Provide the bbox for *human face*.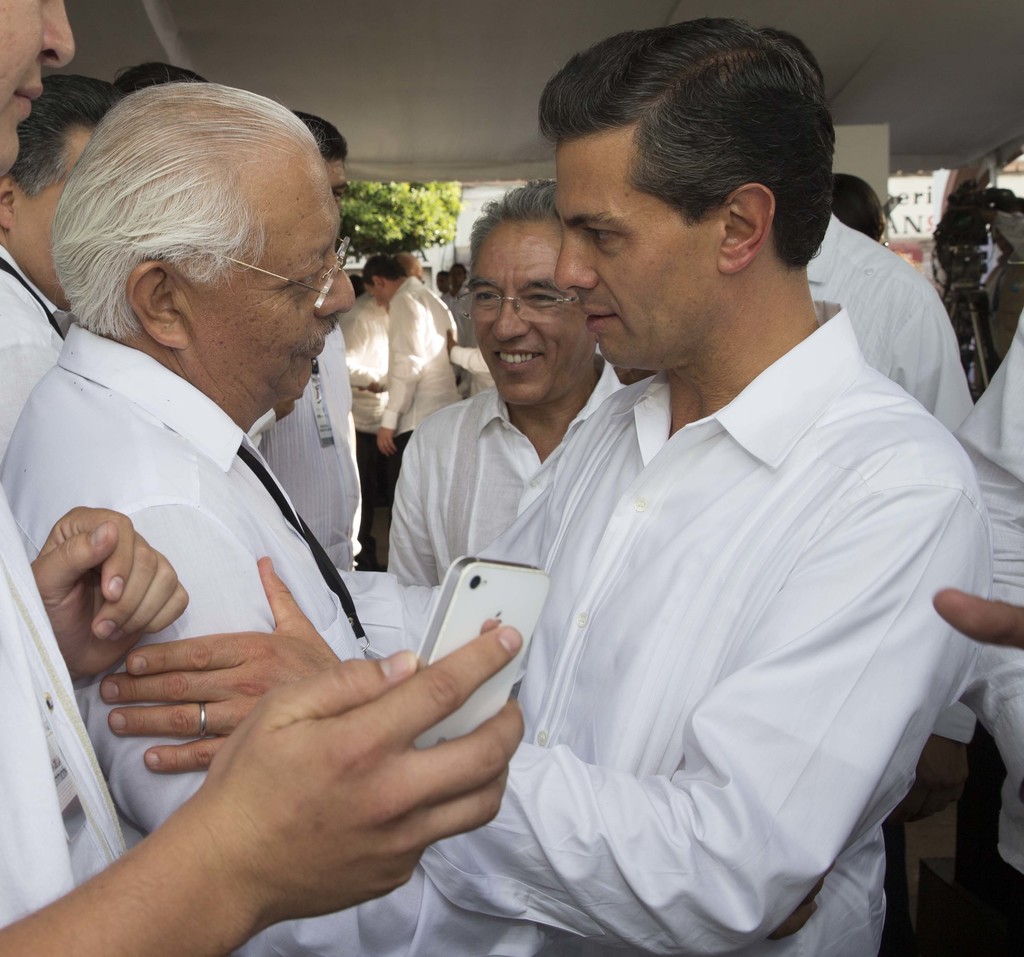
x1=188, y1=163, x2=358, y2=403.
